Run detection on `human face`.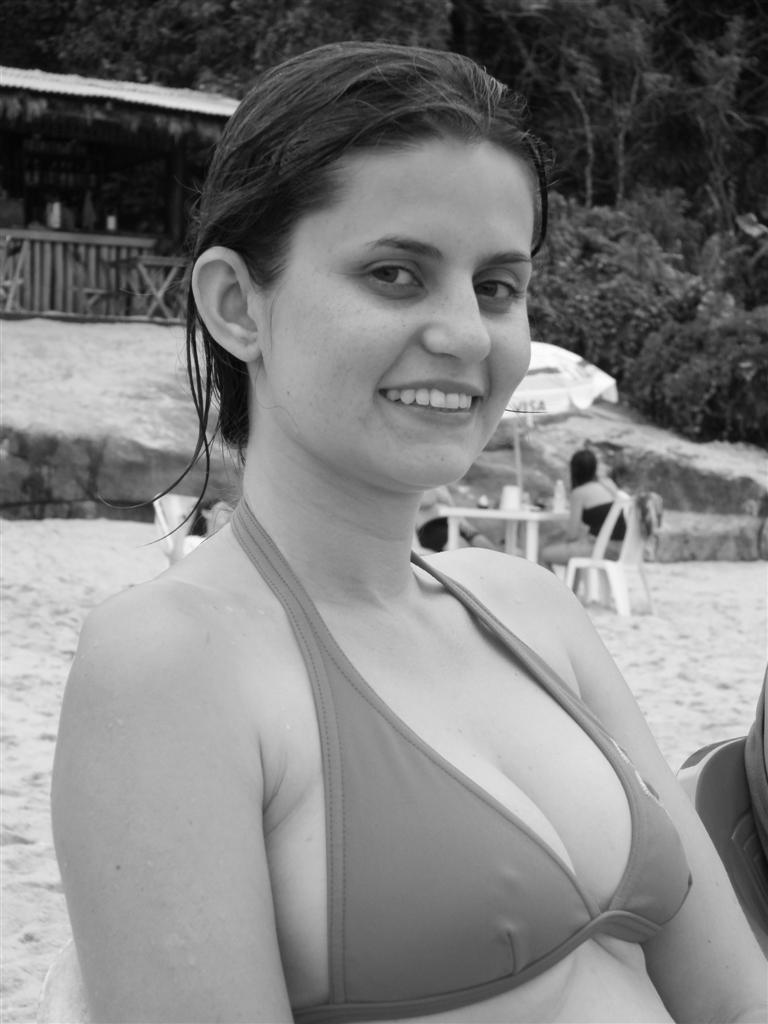
Result: 260:134:538:487.
